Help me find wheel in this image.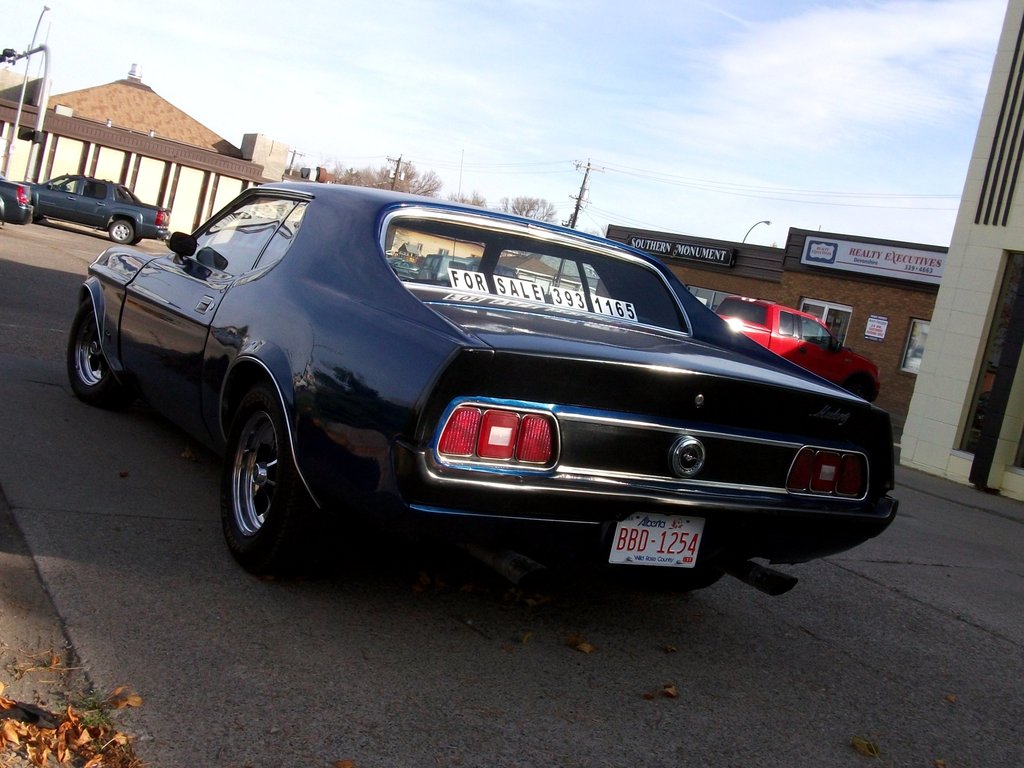
Found it: bbox=(552, 545, 745, 590).
